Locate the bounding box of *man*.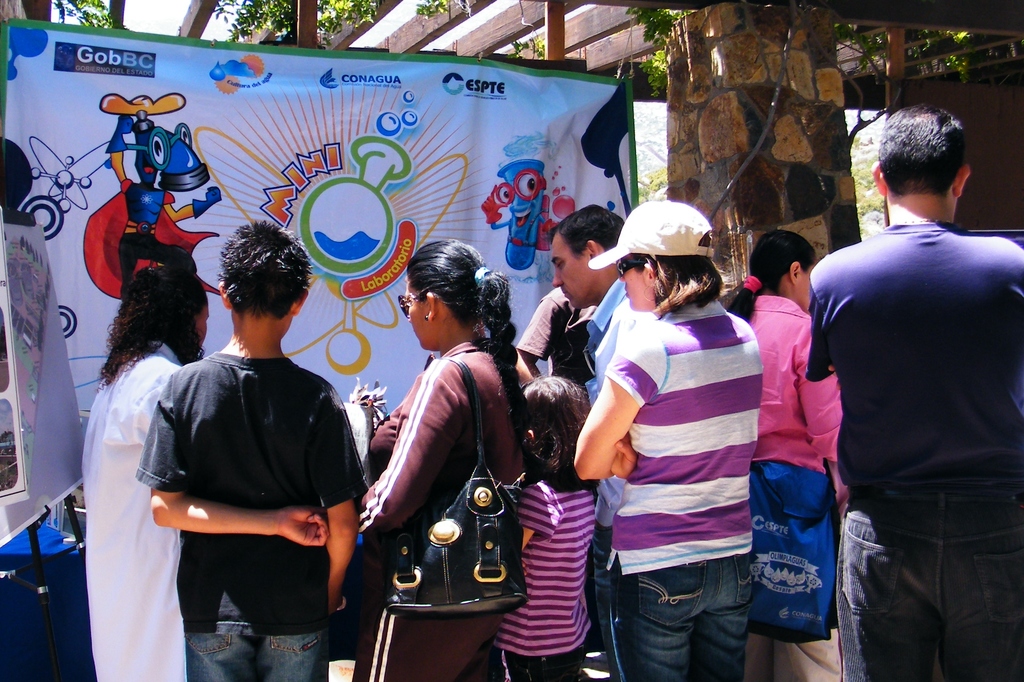
Bounding box: {"left": 804, "top": 107, "right": 1023, "bottom": 681}.
